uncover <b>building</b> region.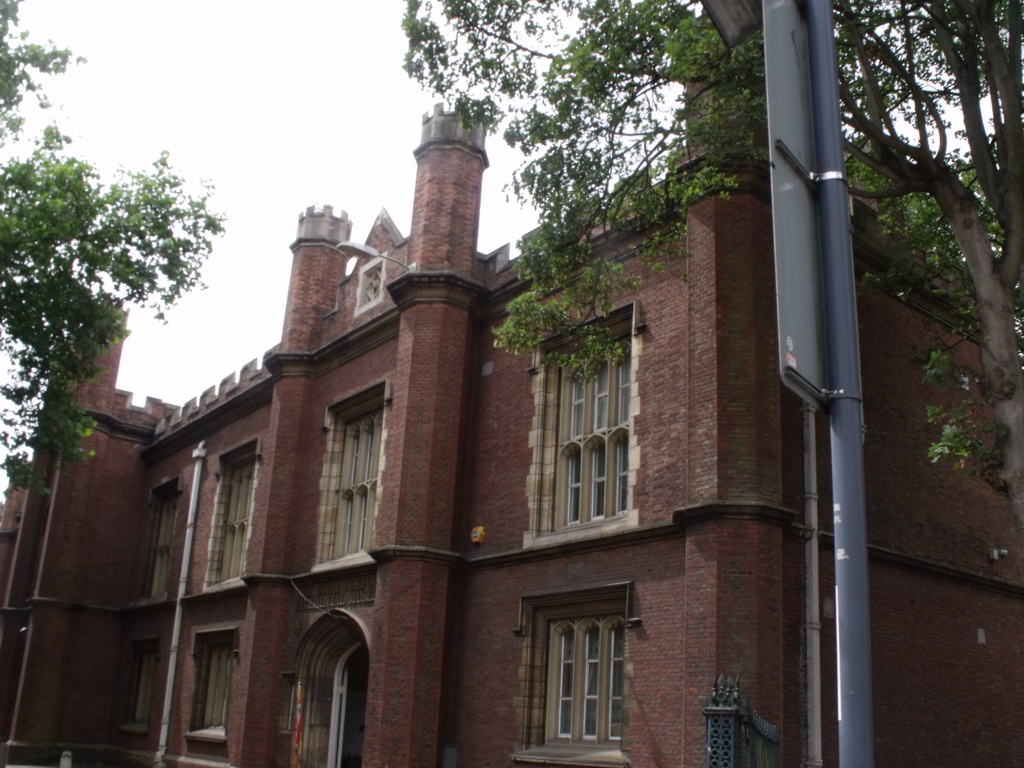
Uncovered: (0,102,1023,767).
